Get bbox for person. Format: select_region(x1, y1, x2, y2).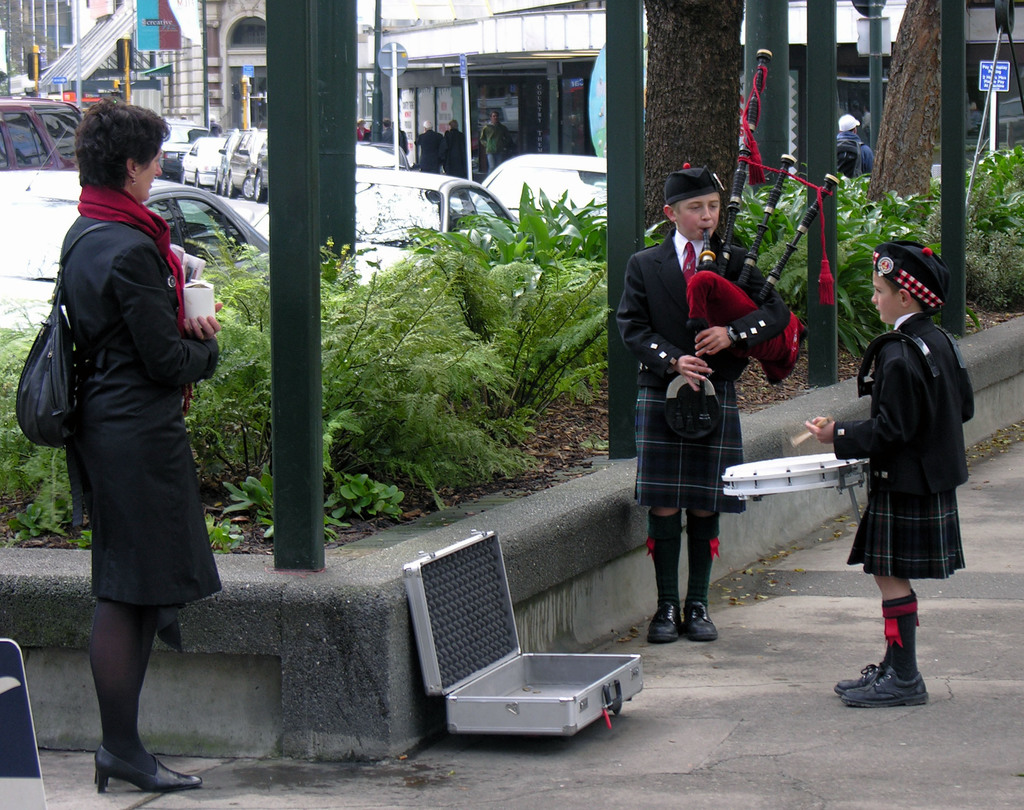
select_region(635, 158, 793, 681).
